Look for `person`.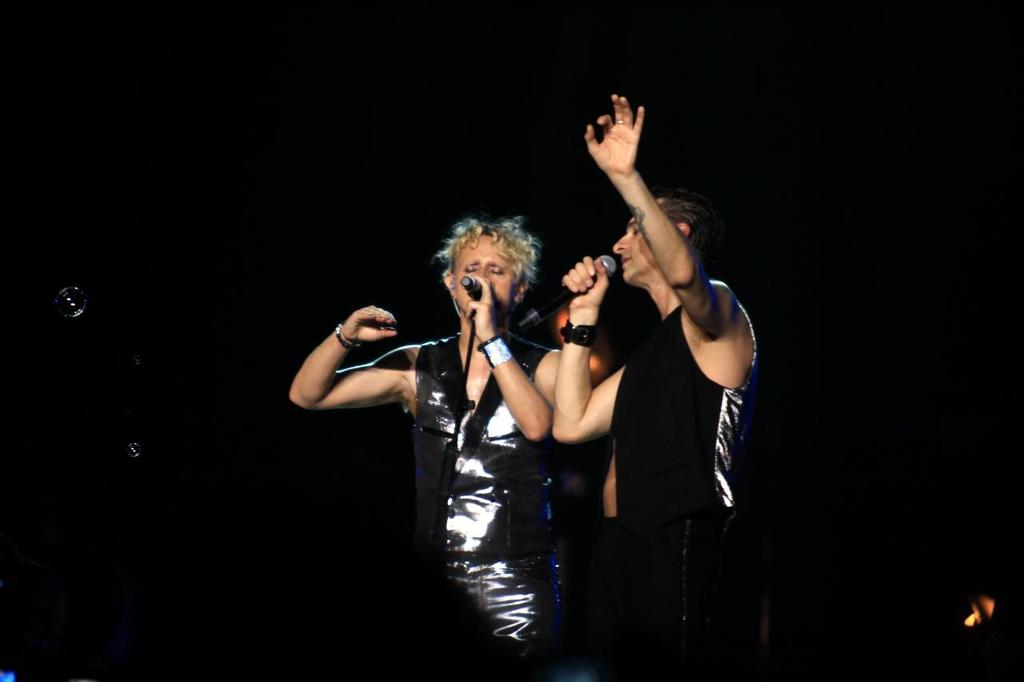
Found: BBox(290, 216, 560, 681).
